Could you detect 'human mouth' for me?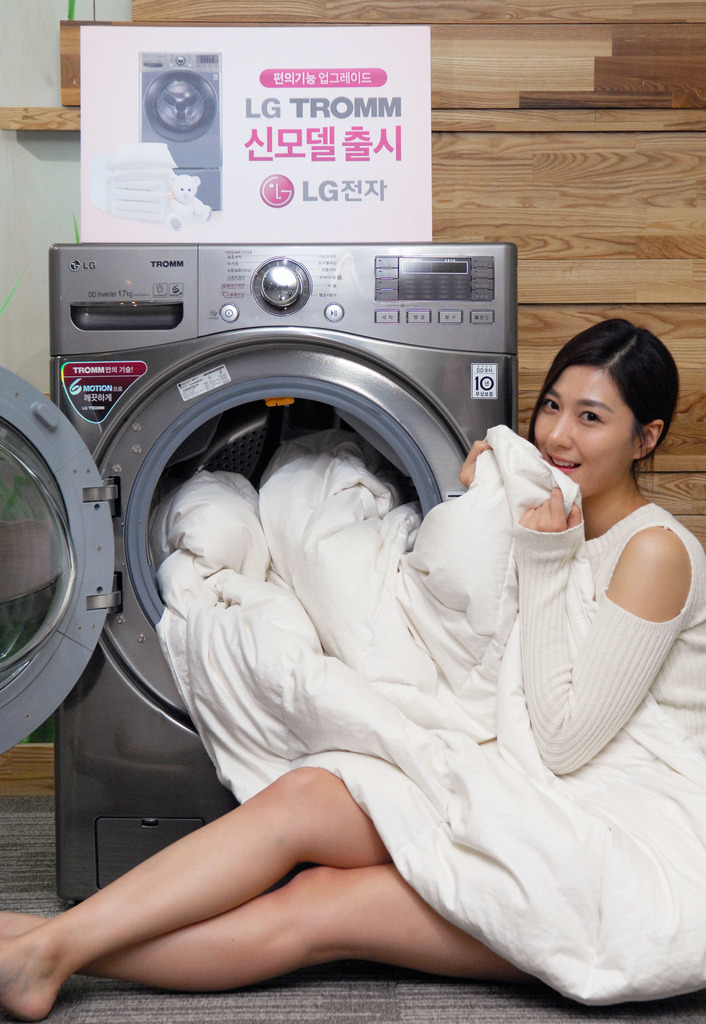
Detection result: box=[546, 450, 581, 474].
